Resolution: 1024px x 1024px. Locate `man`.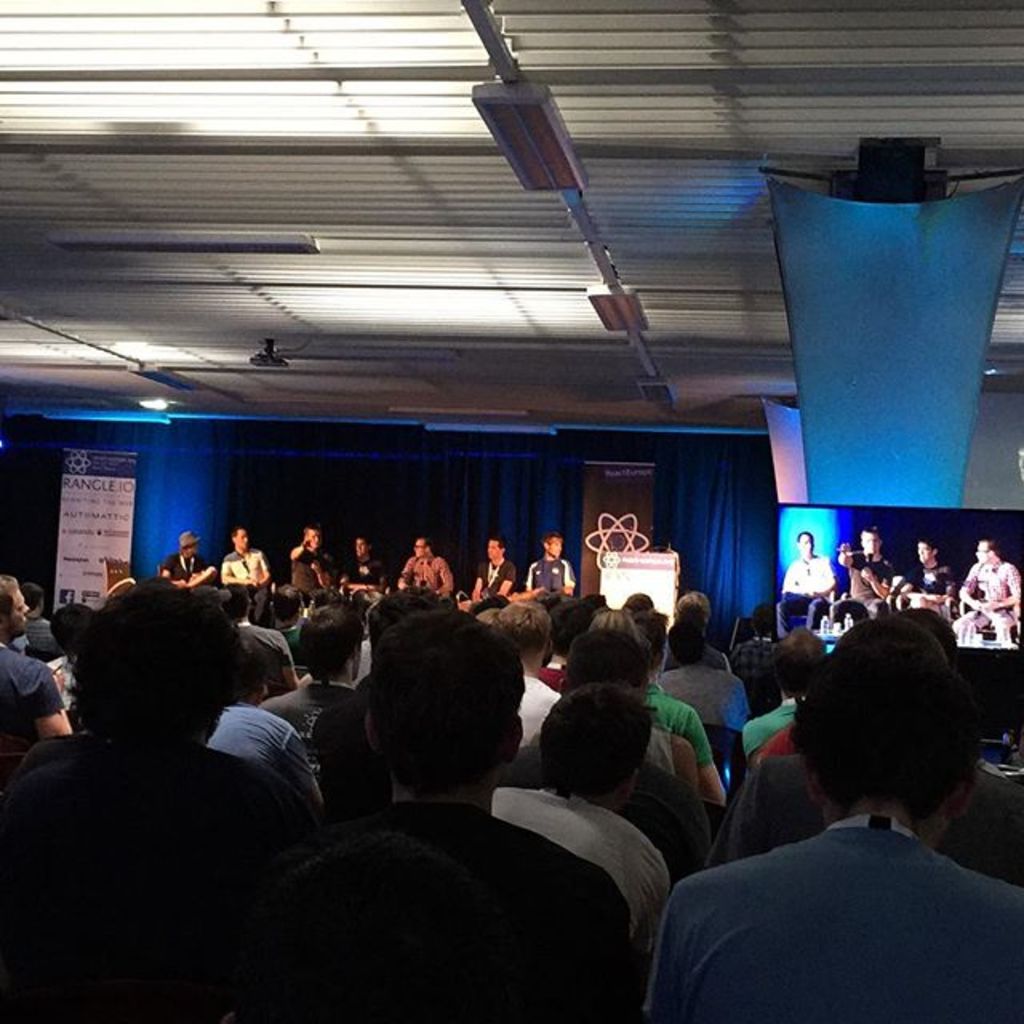
l=494, t=678, r=678, b=949.
